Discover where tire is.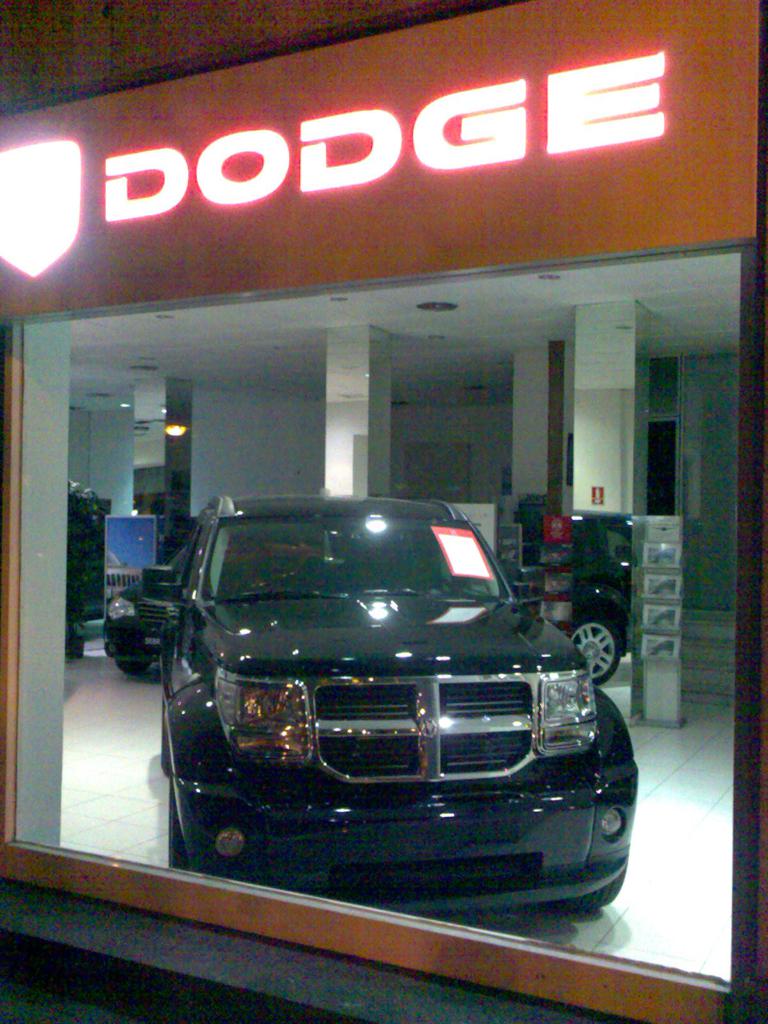
Discovered at <region>546, 853, 632, 918</region>.
